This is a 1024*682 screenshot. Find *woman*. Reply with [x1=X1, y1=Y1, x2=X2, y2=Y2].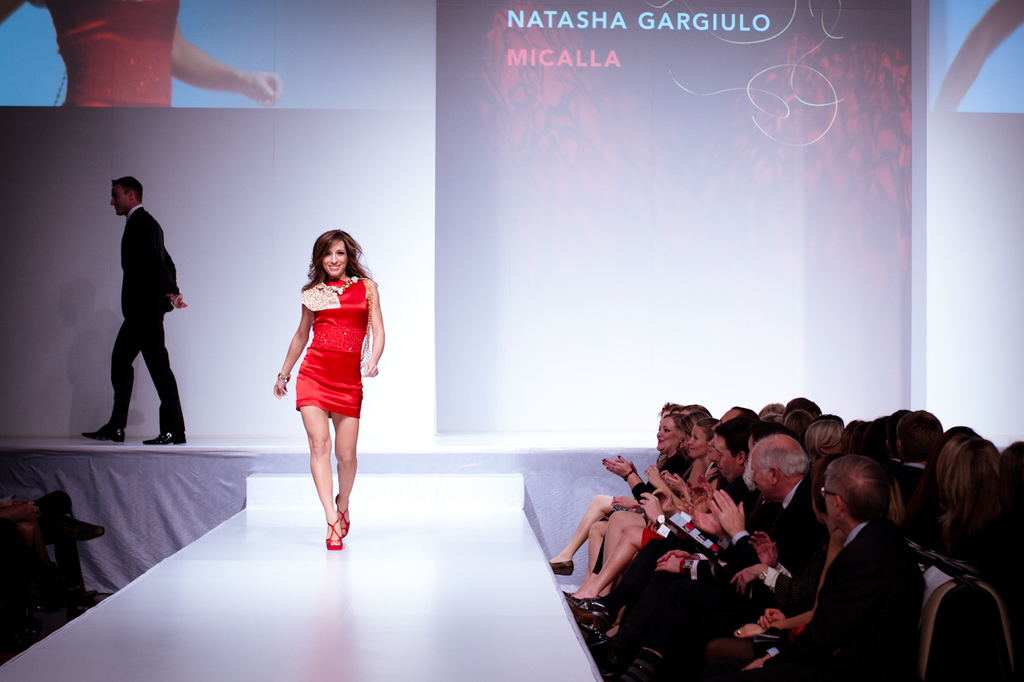
[x1=548, y1=414, x2=686, y2=585].
